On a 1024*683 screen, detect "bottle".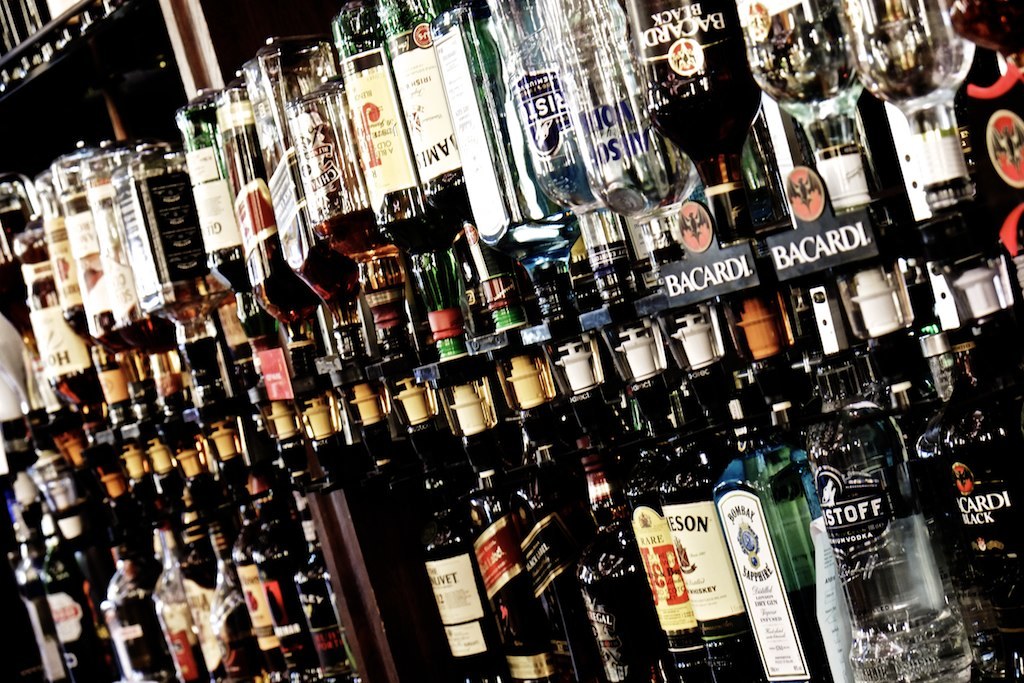
region(621, 0, 774, 257).
